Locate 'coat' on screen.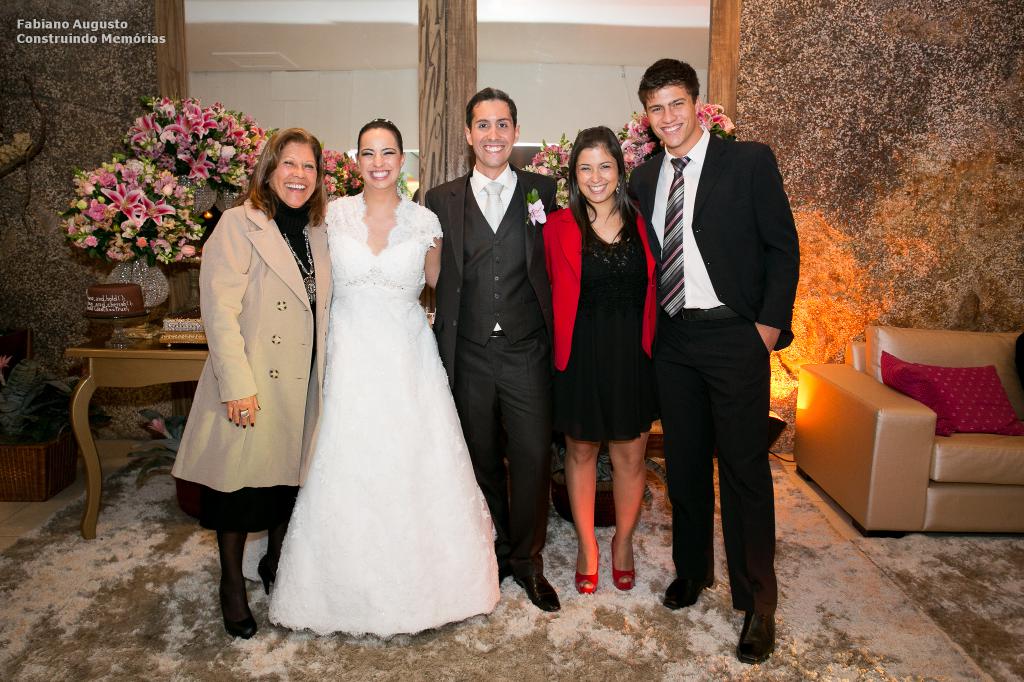
On screen at 623, 123, 806, 363.
